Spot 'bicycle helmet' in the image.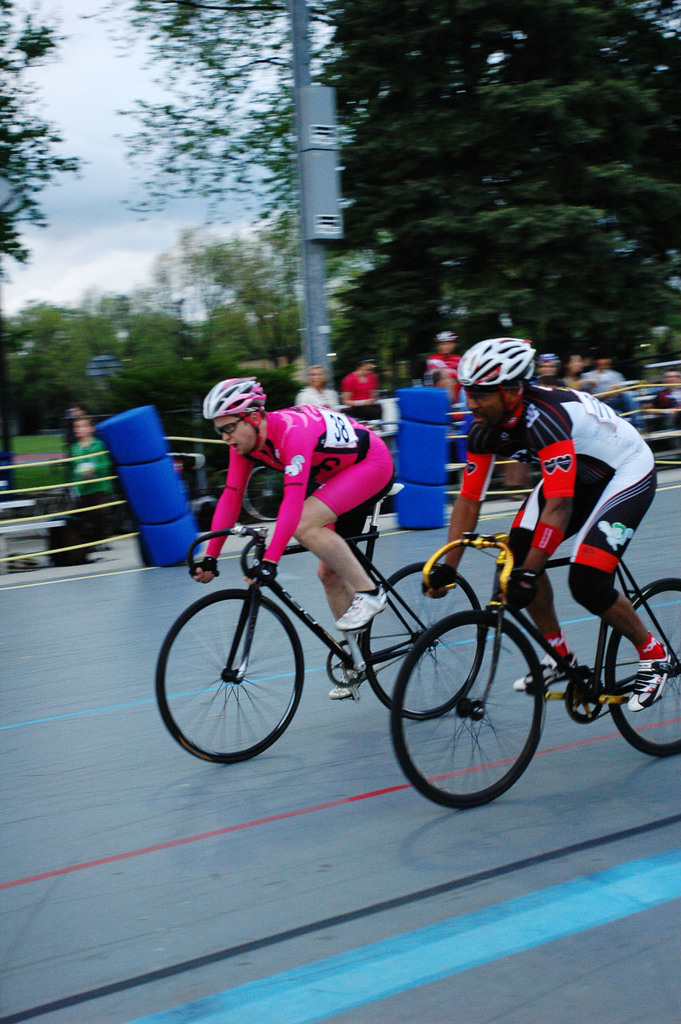
'bicycle helmet' found at <box>459,338,535,398</box>.
